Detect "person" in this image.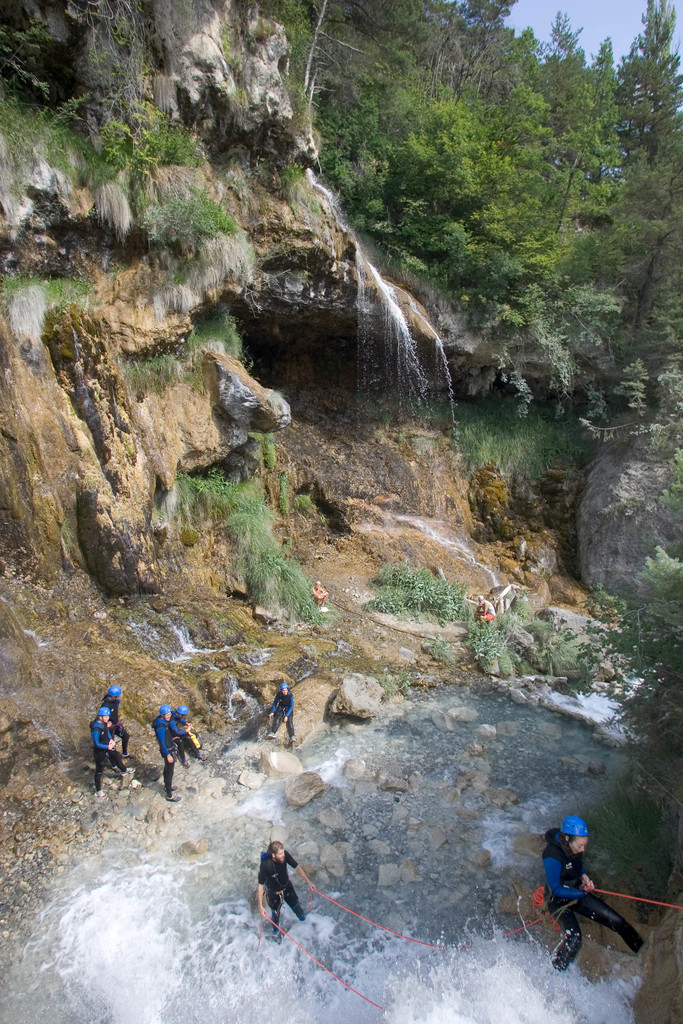
Detection: l=256, t=838, r=318, b=934.
